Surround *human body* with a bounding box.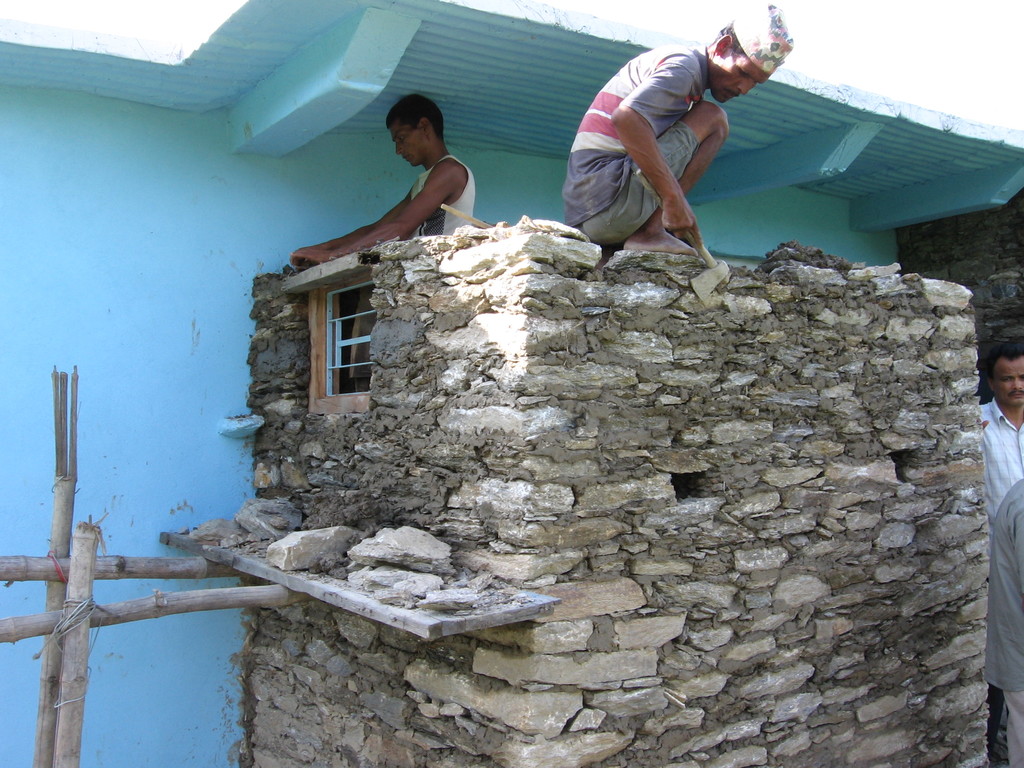
bbox=(284, 147, 477, 266).
